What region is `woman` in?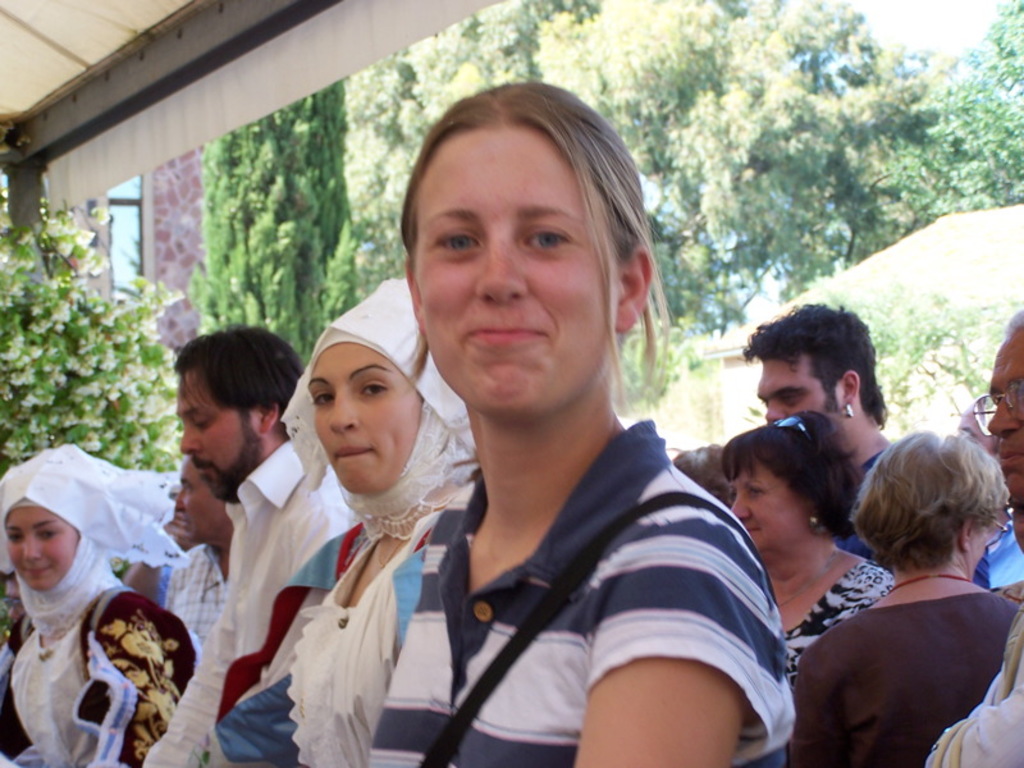
locate(399, 73, 799, 767).
